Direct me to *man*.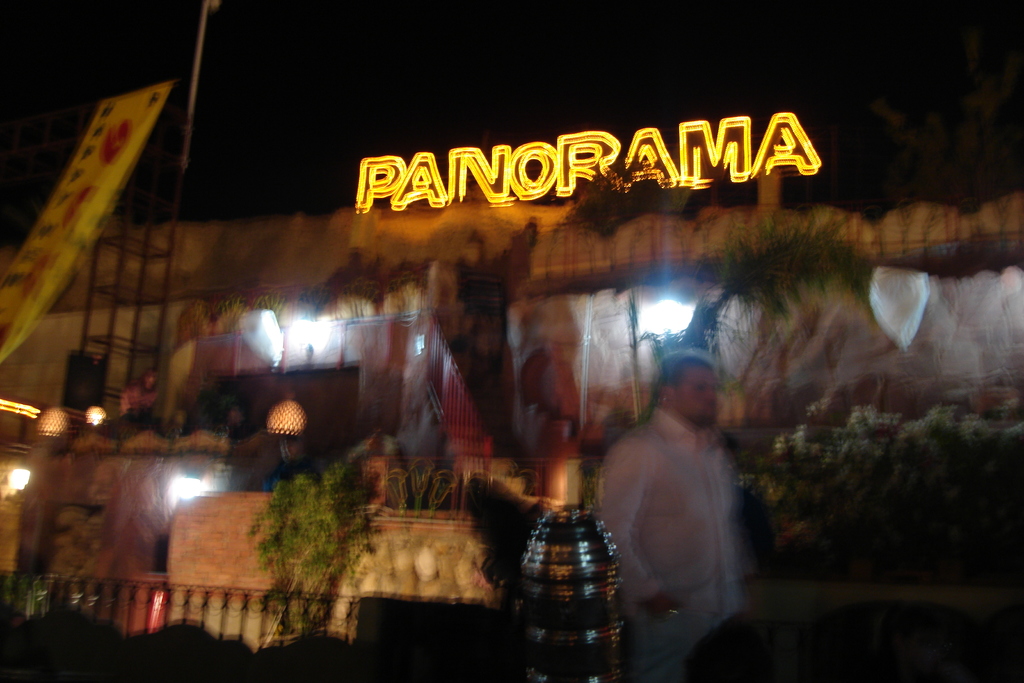
Direction: left=601, top=349, right=758, bottom=682.
